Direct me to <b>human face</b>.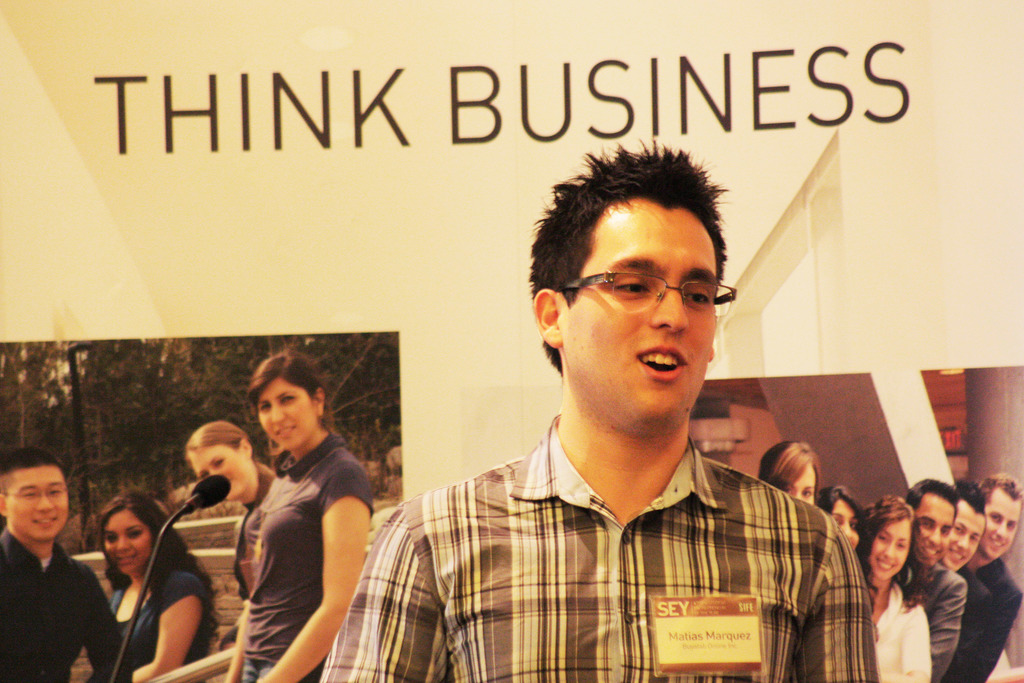
Direction: {"left": 92, "top": 500, "right": 150, "bottom": 578}.
